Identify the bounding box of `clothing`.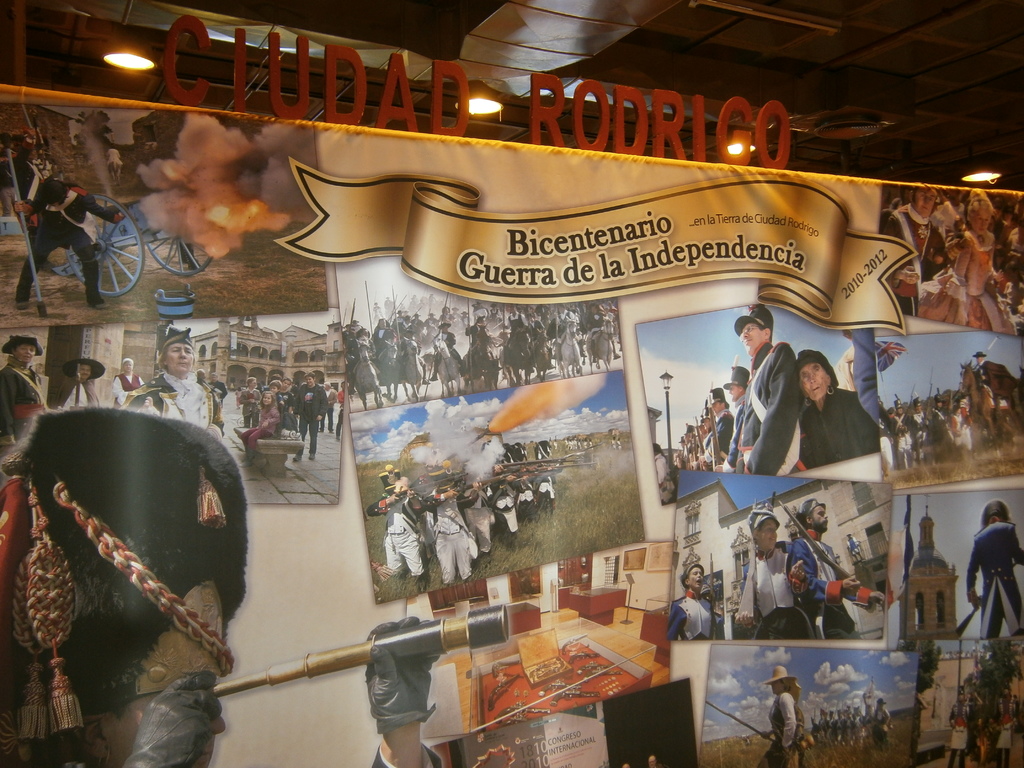
{"left": 947, "top": 700, "right": 973, "bottom": 757}.
